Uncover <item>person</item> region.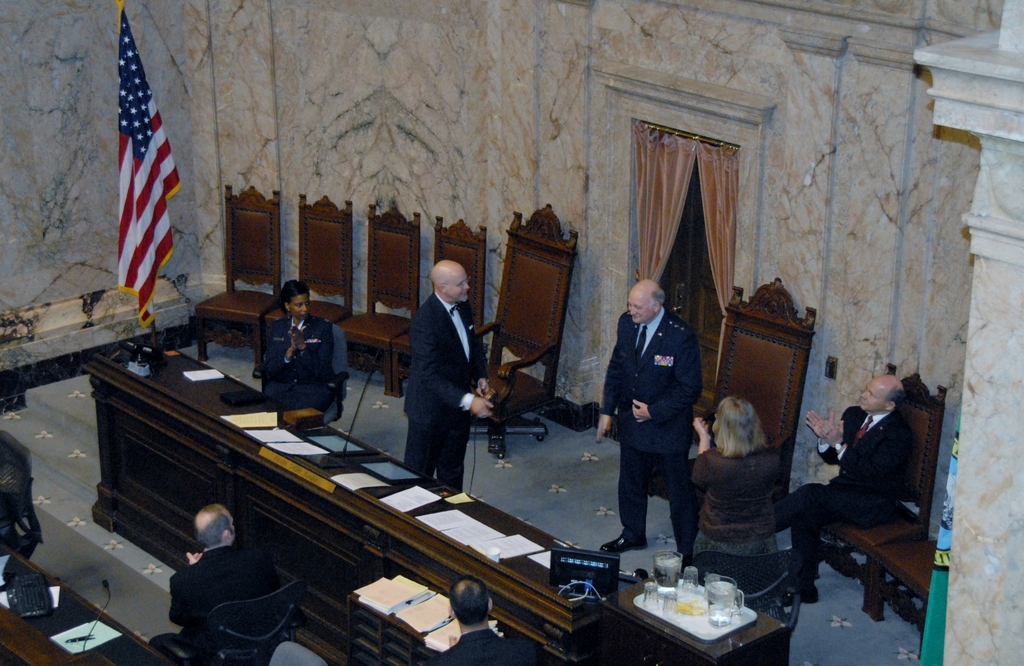
Uncovered: crop(426, 581, 536, 665).
